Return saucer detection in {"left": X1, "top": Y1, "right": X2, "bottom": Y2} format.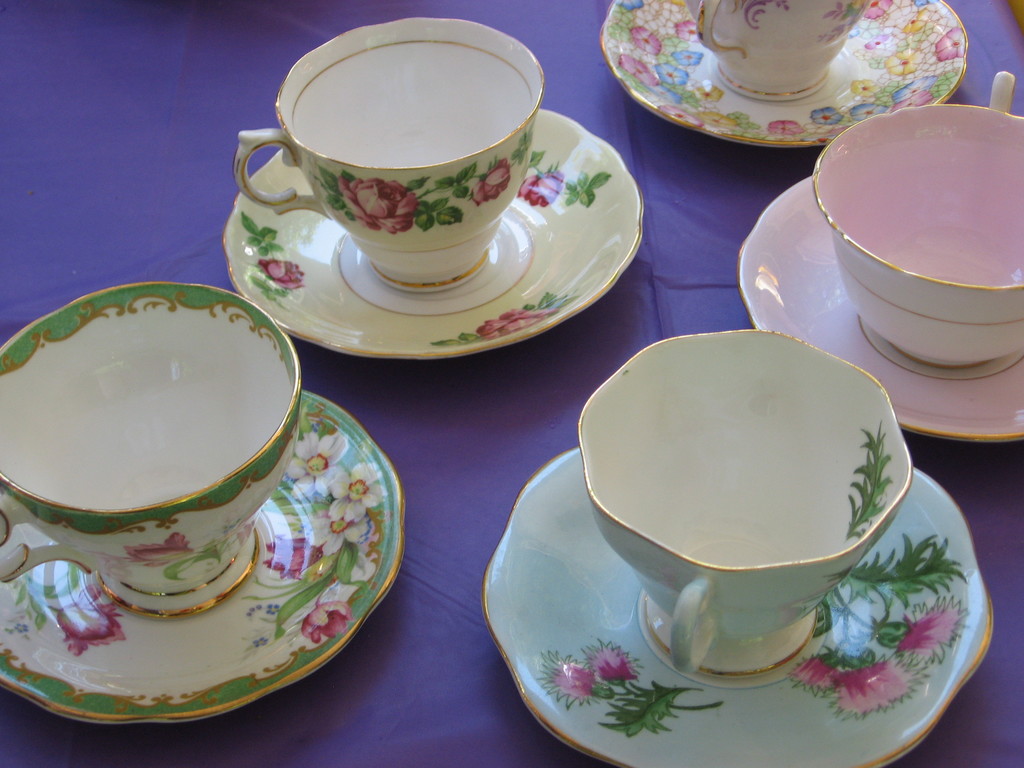
{"left": 477, "top": 445, "right": 996, "bottom": 767}.
